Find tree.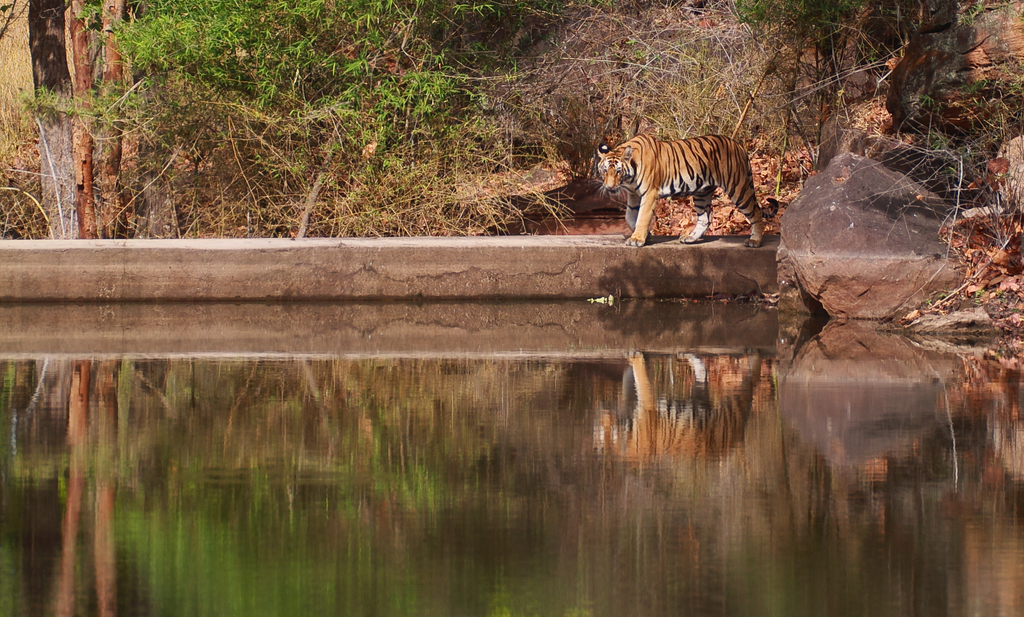
l=732, t=0, r=862, b=172.
